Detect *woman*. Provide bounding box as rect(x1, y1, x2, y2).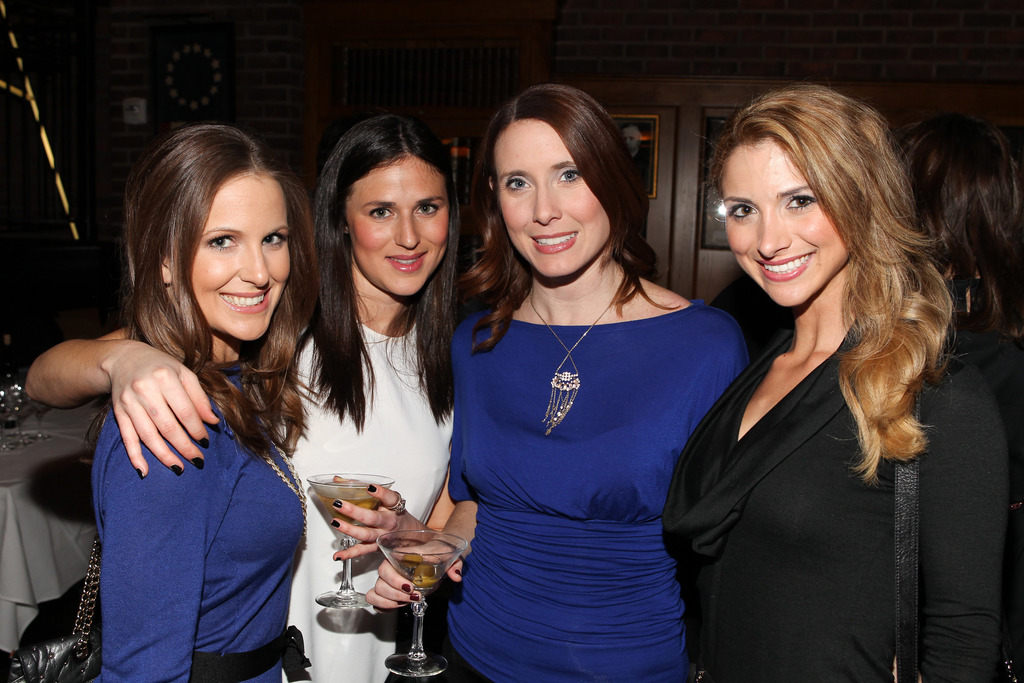
rect(436, 83, 739, 676).
